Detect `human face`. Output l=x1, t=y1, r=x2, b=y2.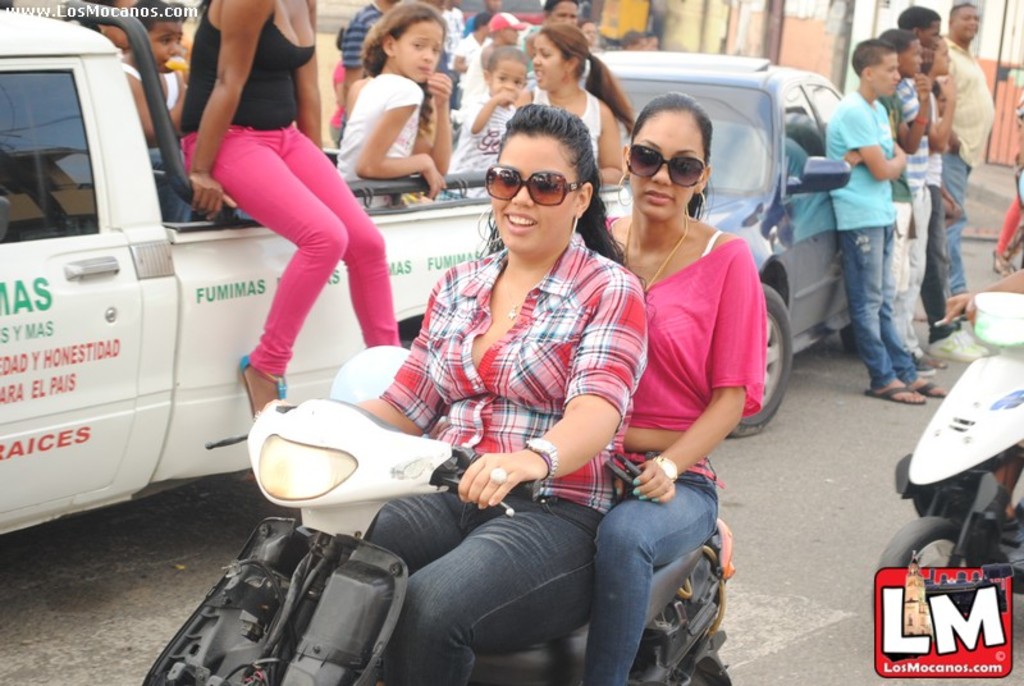
l=625, t=108, r=709, b=219.
